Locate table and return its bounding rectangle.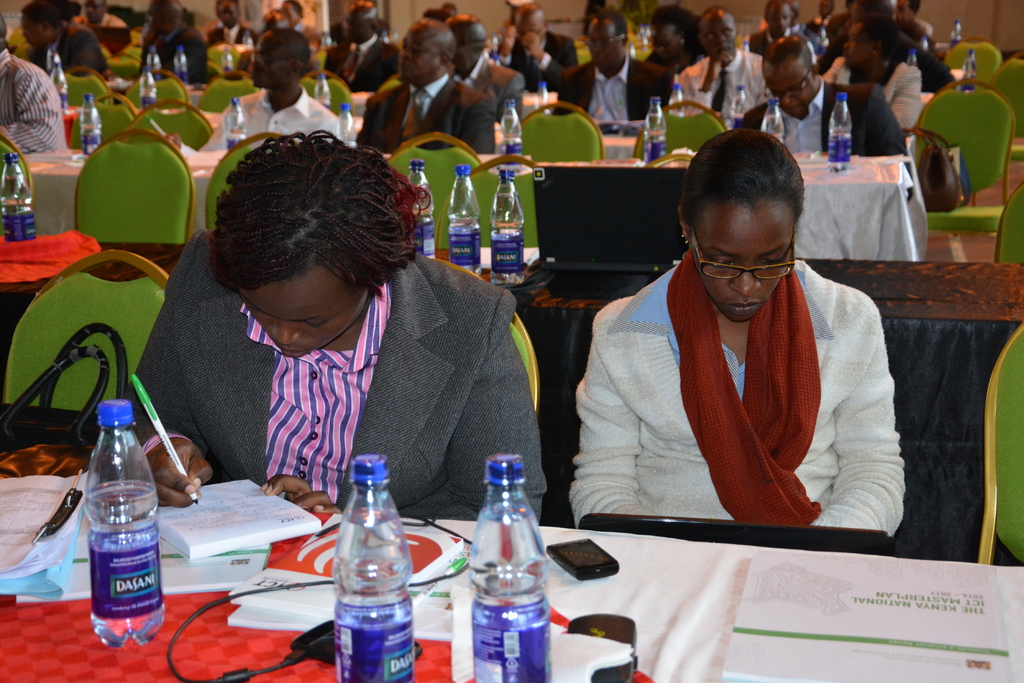
pyautogui.locateOnScreen(60, 111, 639, 160).
